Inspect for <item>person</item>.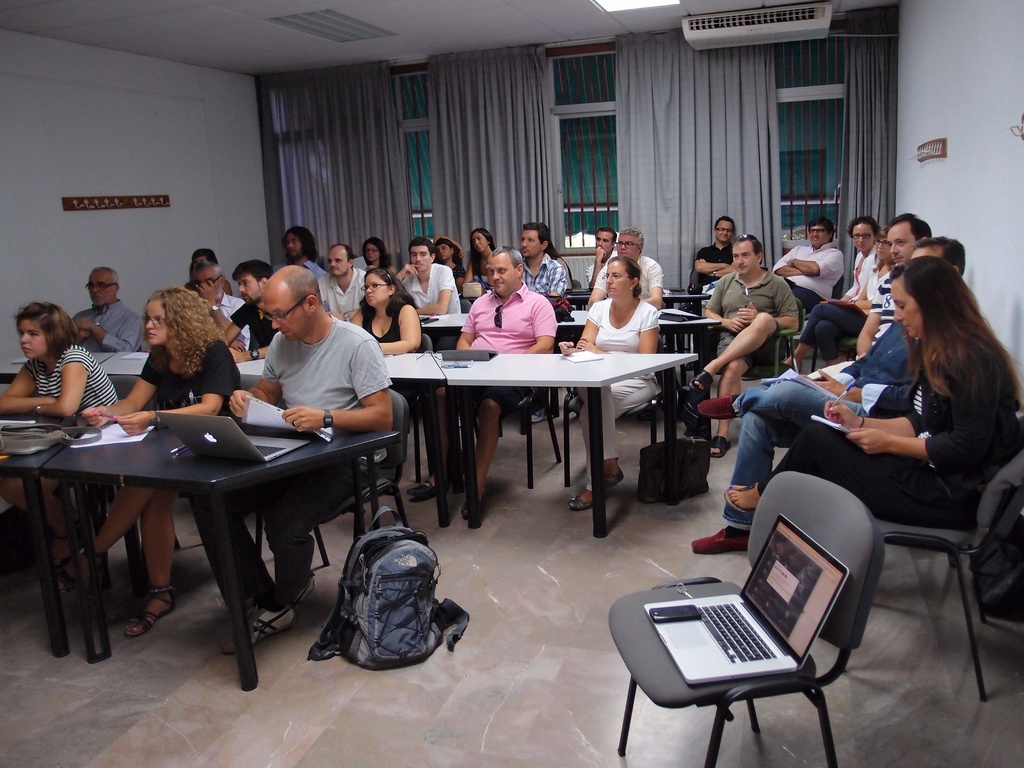
Inspection: rect(465, 228, 495, 284).
